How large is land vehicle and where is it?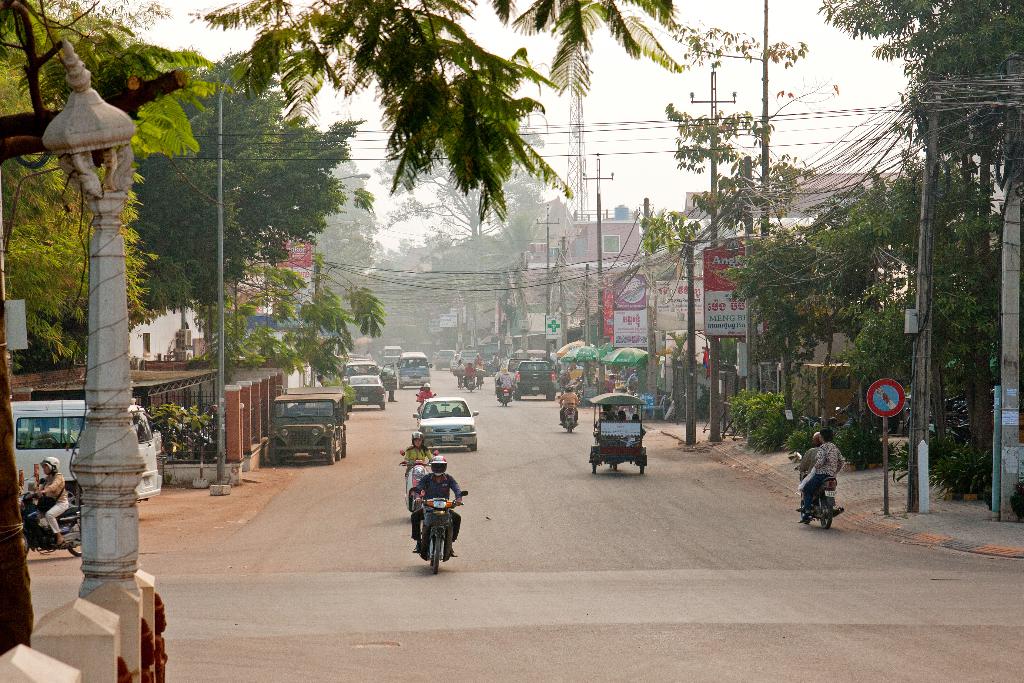
Bounding box: BBox(493, 356, 527, 394).
